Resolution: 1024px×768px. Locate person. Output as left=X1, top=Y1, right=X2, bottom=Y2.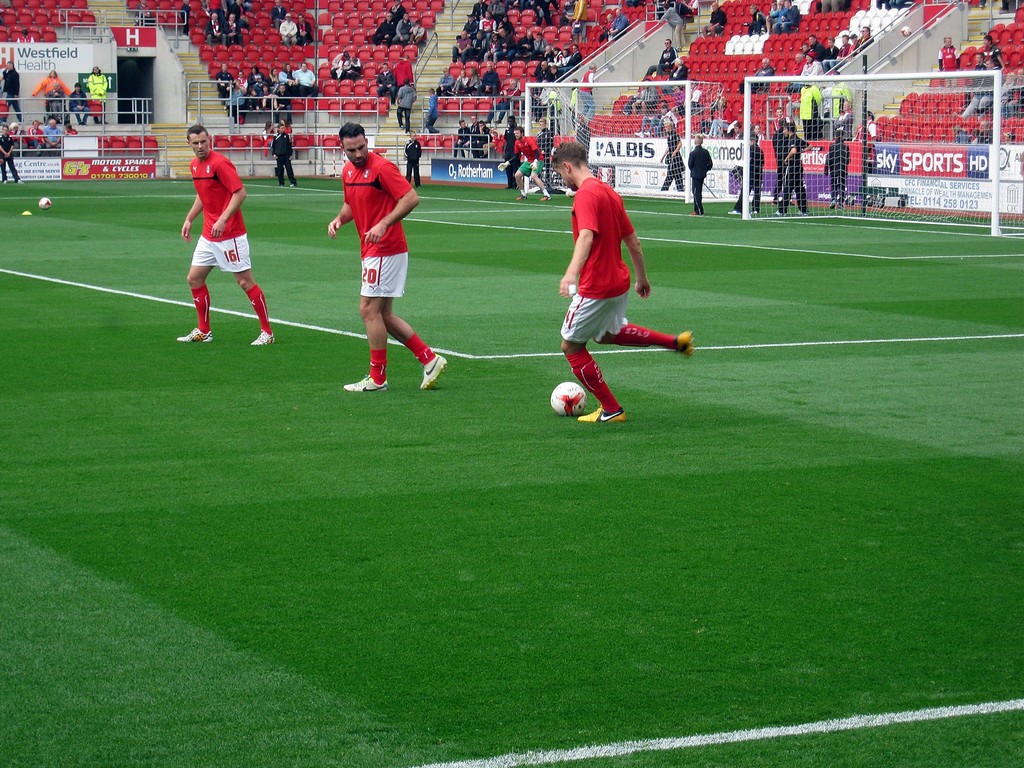
left=397, top=127, right=420, bottom=189.
